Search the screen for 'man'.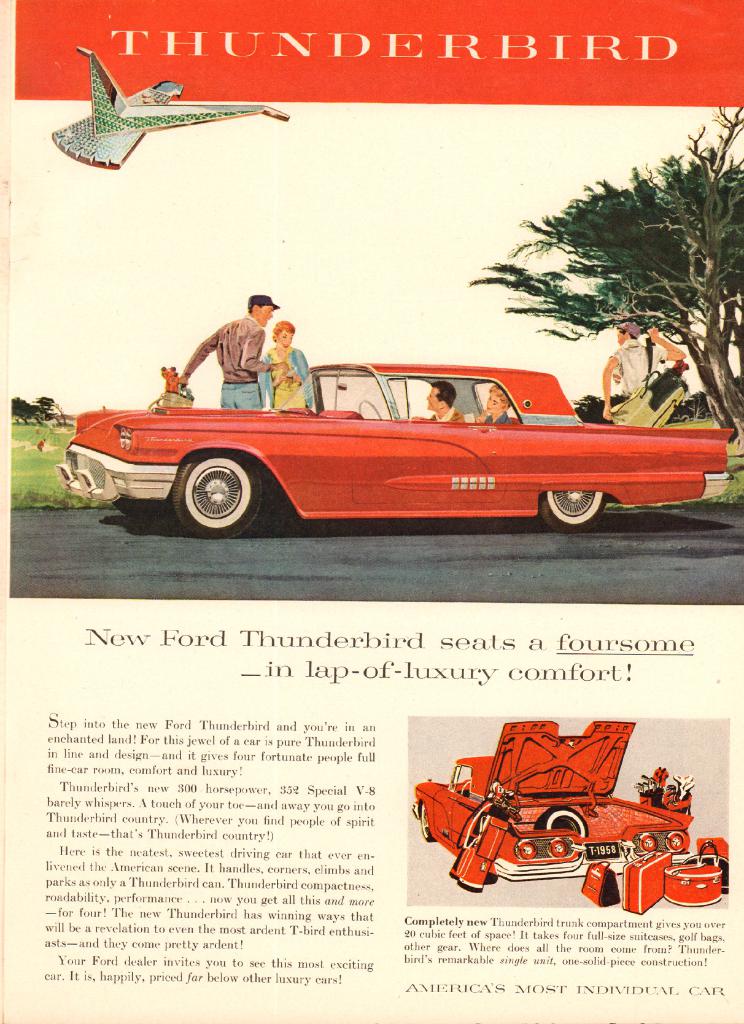
Found at {"x1": 412, "y1": 381, "x2": 455, "y2": 428}.
